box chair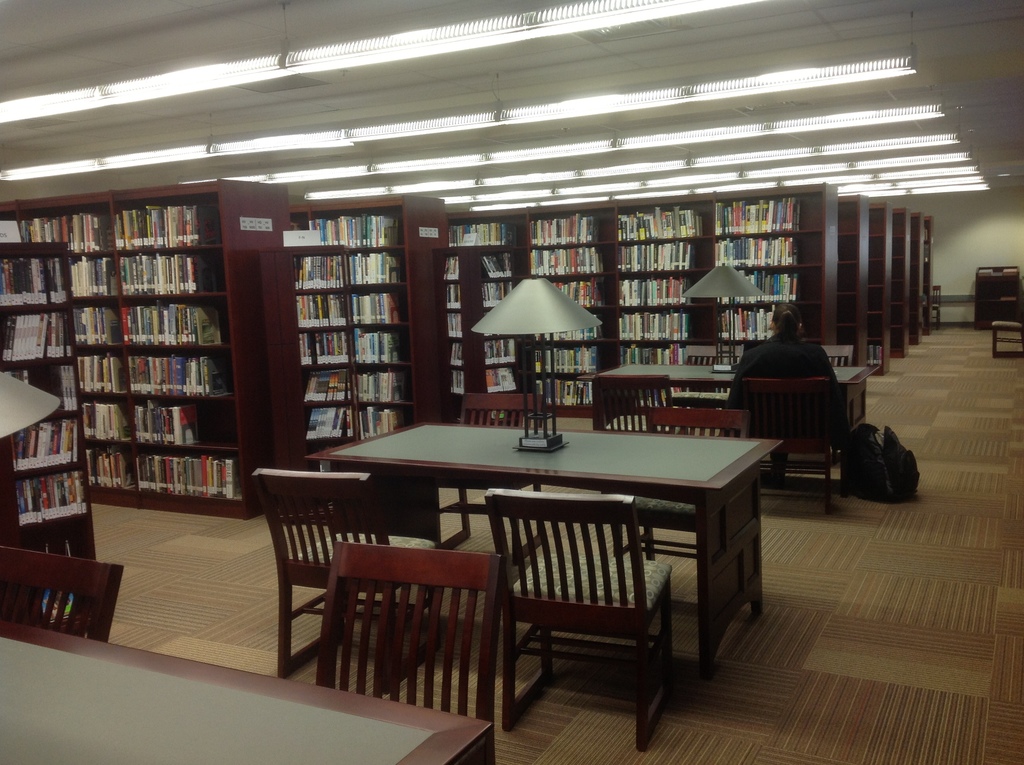
{"left": 609, "top": 405, "right": 751, "bottom": 626}
